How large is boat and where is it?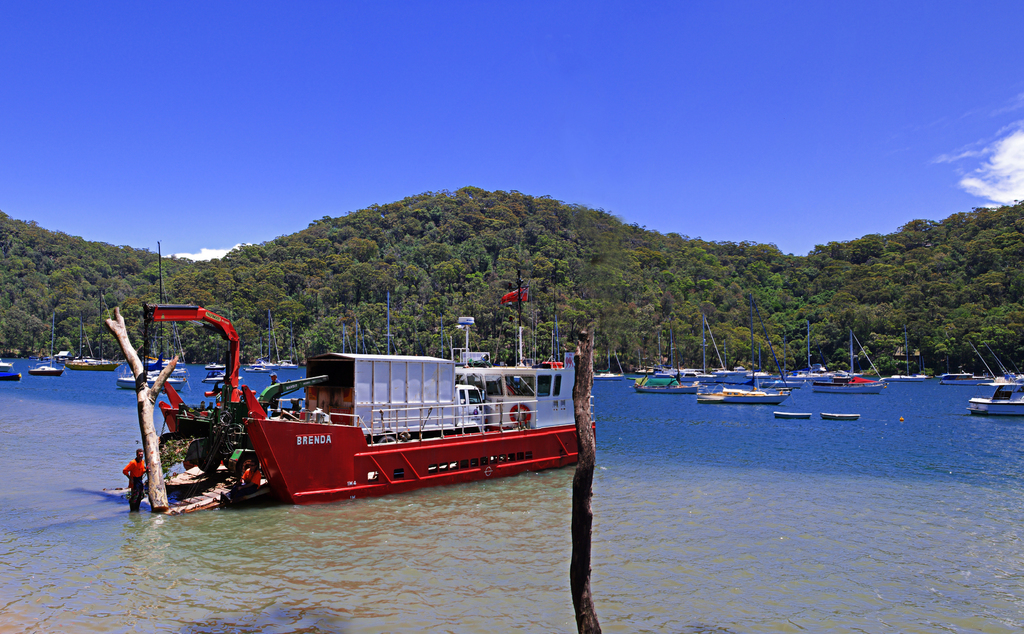
Bounding box: region(701, 385, 796, 409).
